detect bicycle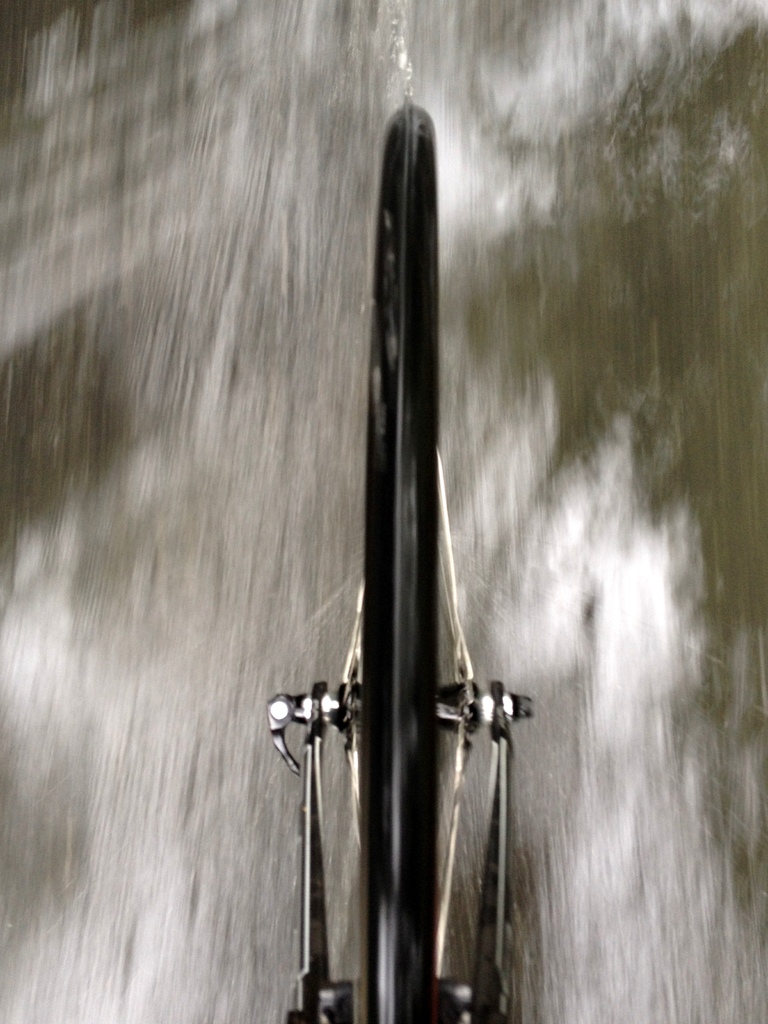
<region>187, 0, 600, 1023</region>
